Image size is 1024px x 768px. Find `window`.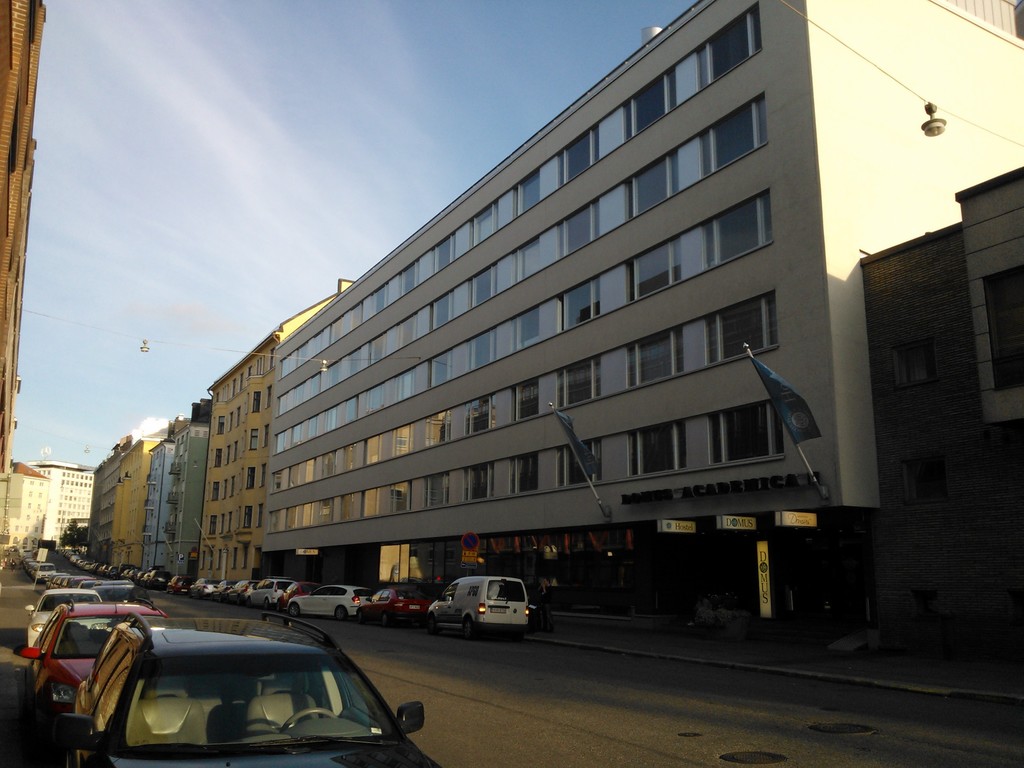
bbox=(427, 411, 451, 447).
